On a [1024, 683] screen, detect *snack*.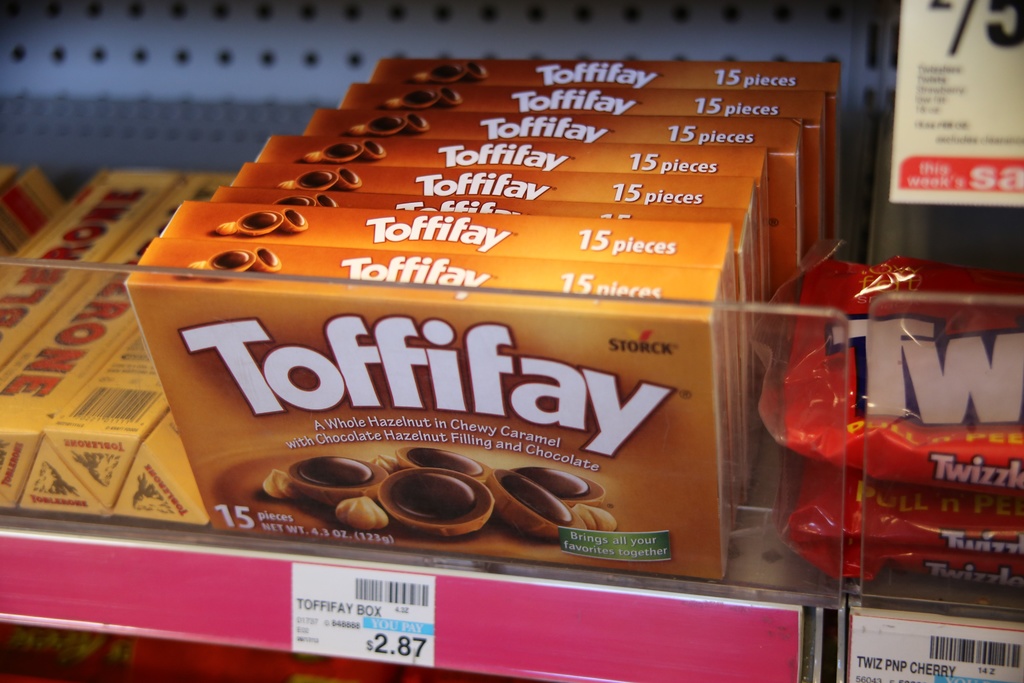
select_region(197, 252, 257, 269).
